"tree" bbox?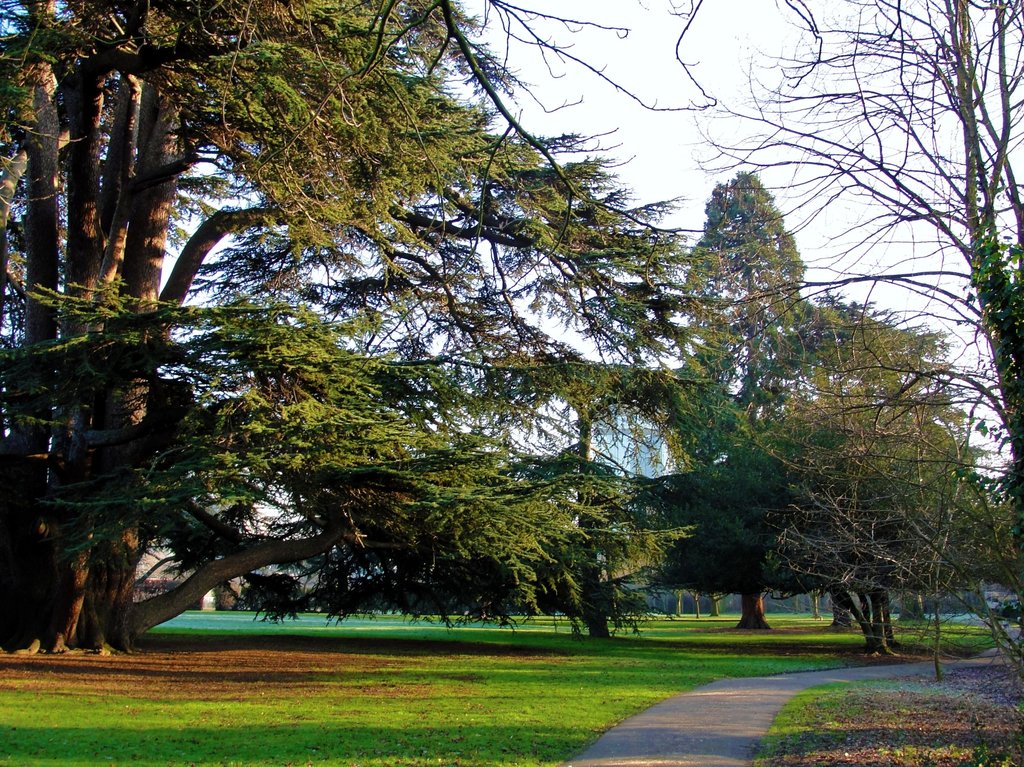
0, 0, 730, 651
